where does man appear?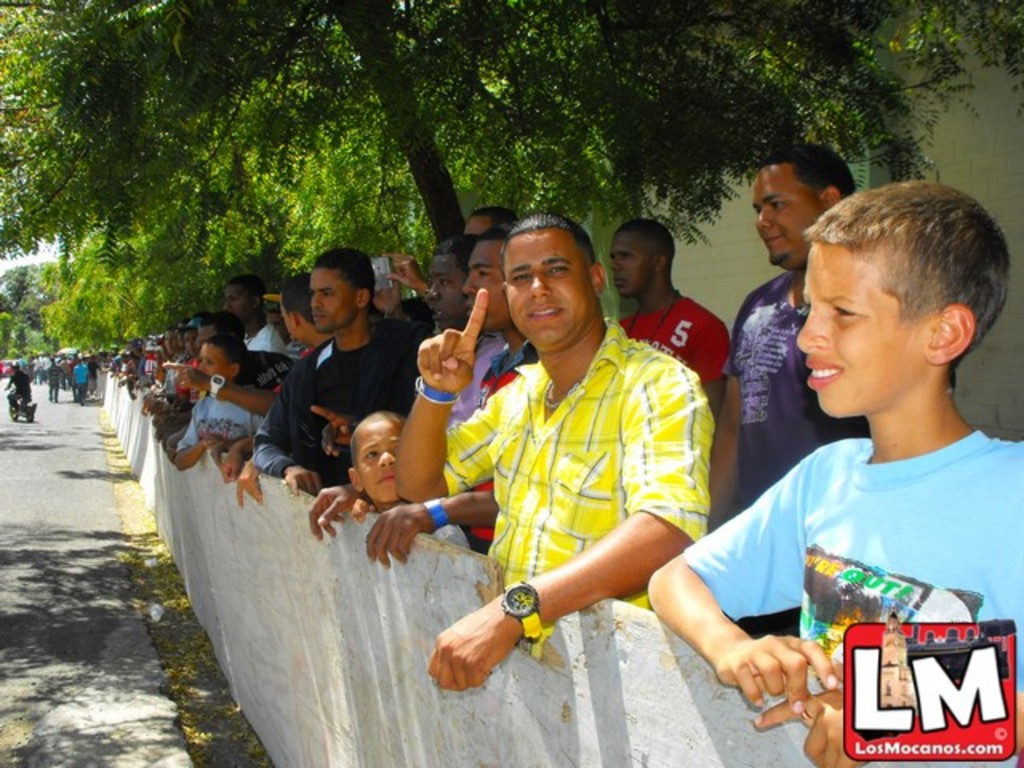
Appears at l=416, t=218, r=688, b=675.
